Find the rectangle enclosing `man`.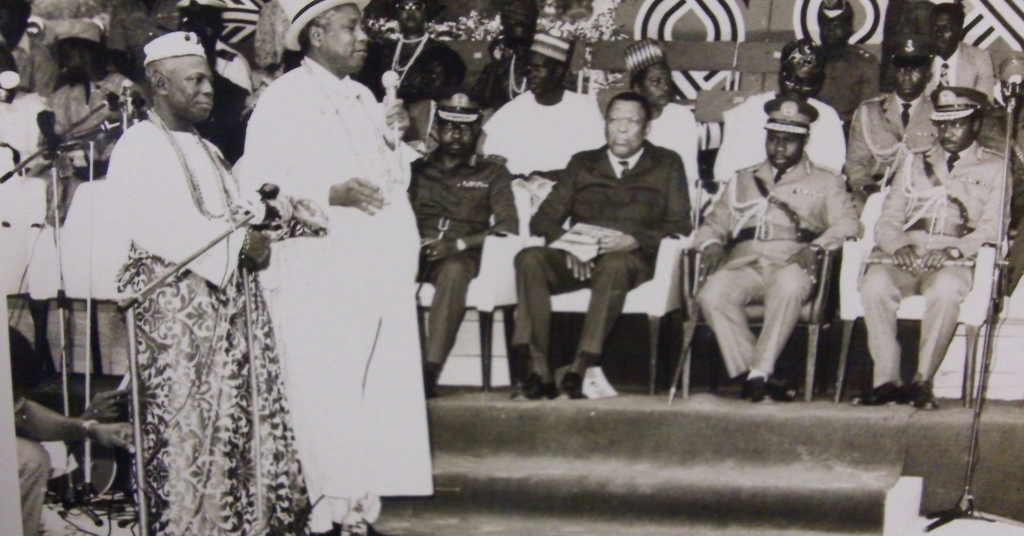
(x1=471, y1=31, x2=608, y2=187).
